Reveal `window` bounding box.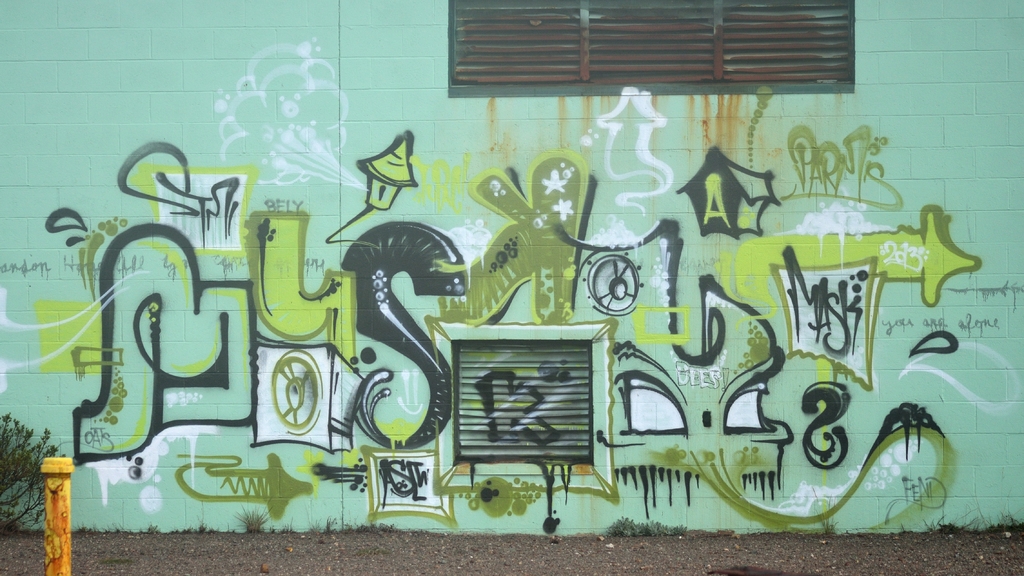
Revealed: (442, 0, 854, 97).
